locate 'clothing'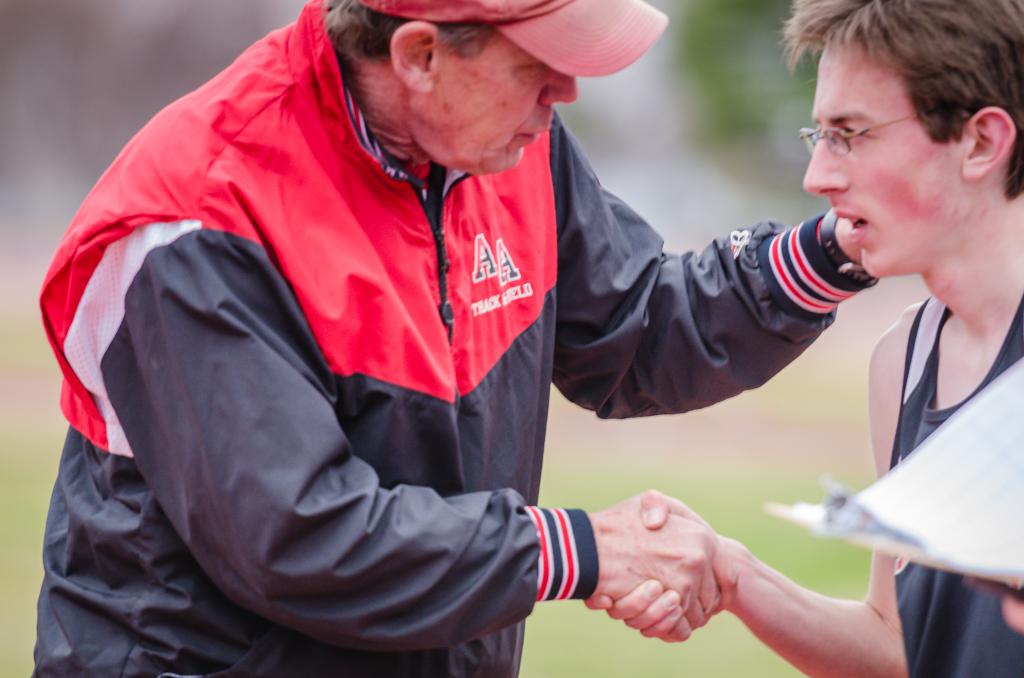
74,13,834,658
